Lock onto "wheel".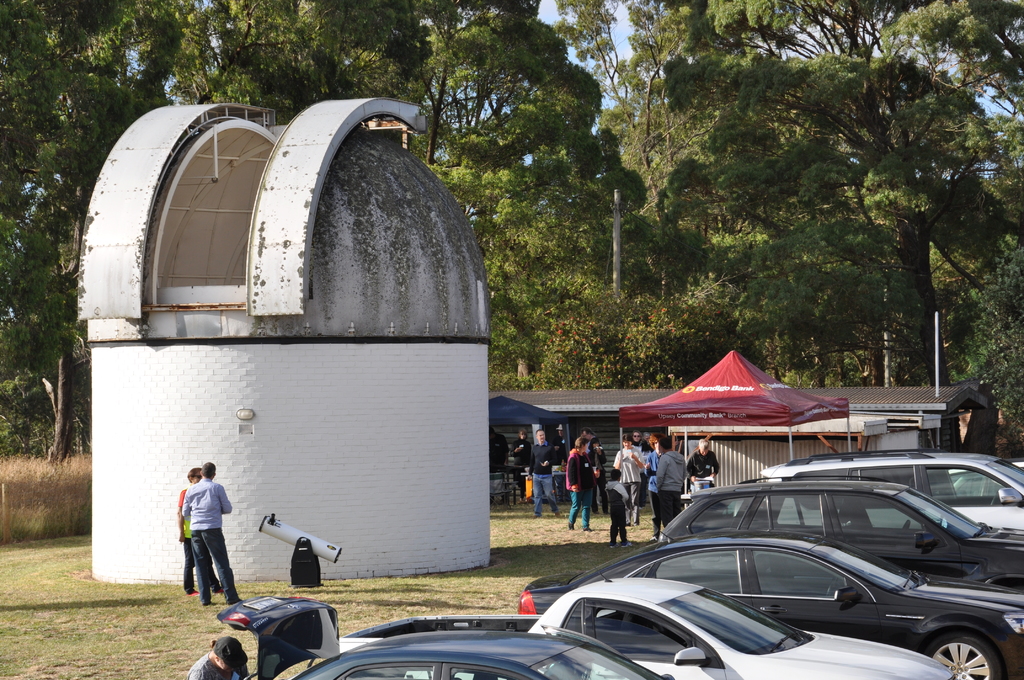
Locked: region(924, 636, 1005, 679).
